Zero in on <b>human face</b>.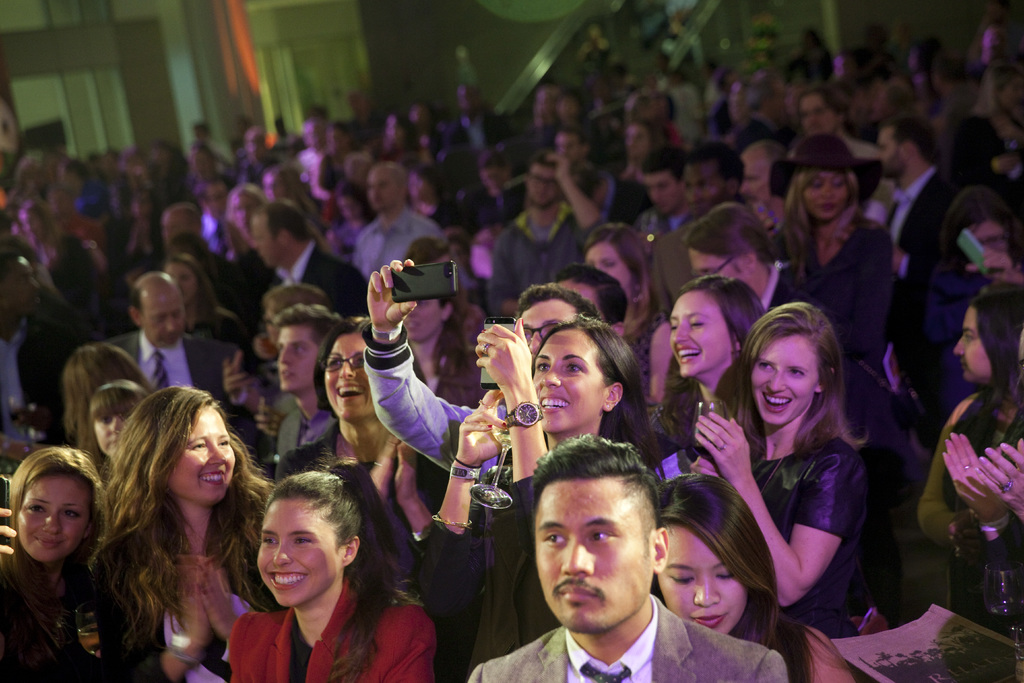
Zeroed in: box=[10, 471, 93, 570].
